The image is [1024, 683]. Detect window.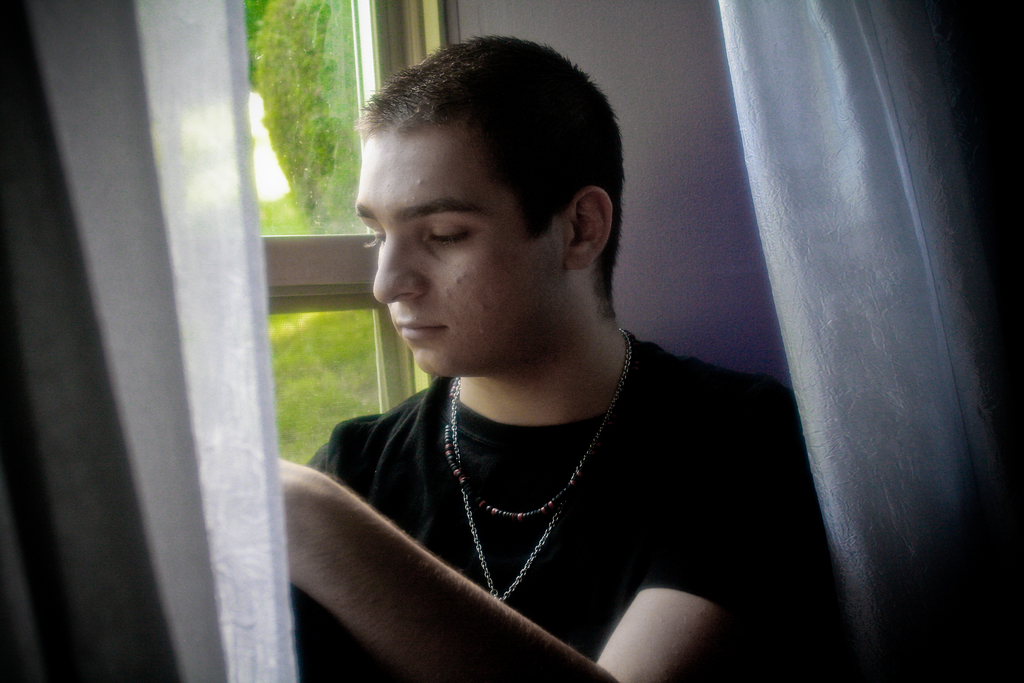
Detection: rect(239, 0, 438, 456).
